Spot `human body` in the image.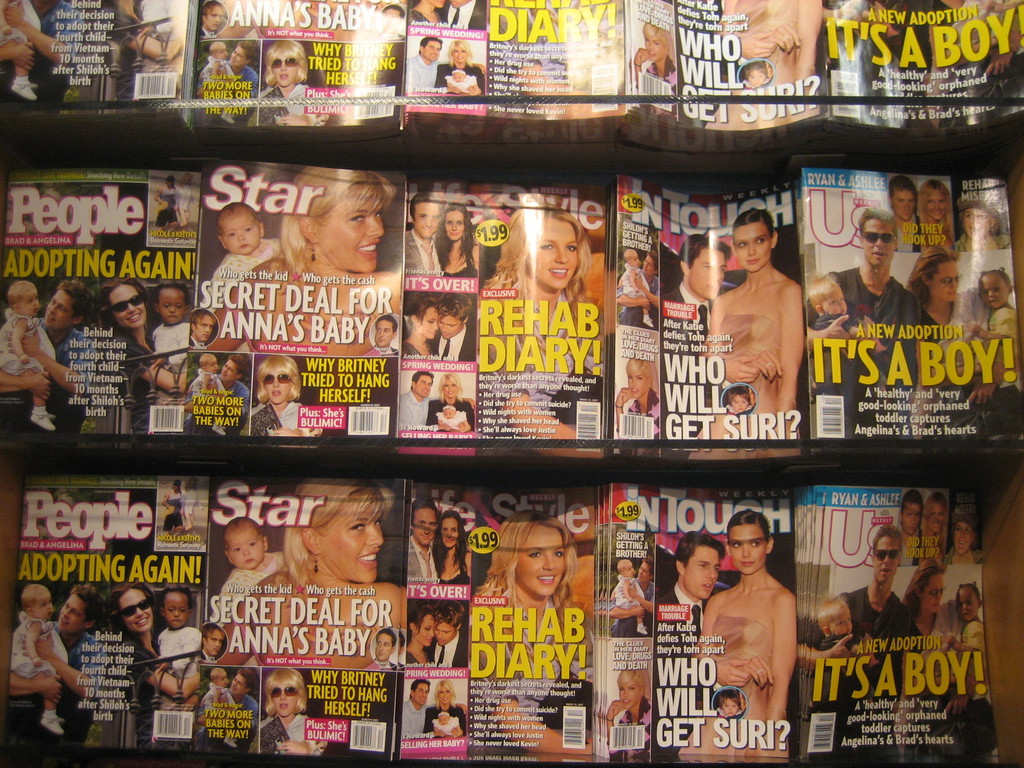
`human body` found at <region>150, 285, 191, 378</region>.
